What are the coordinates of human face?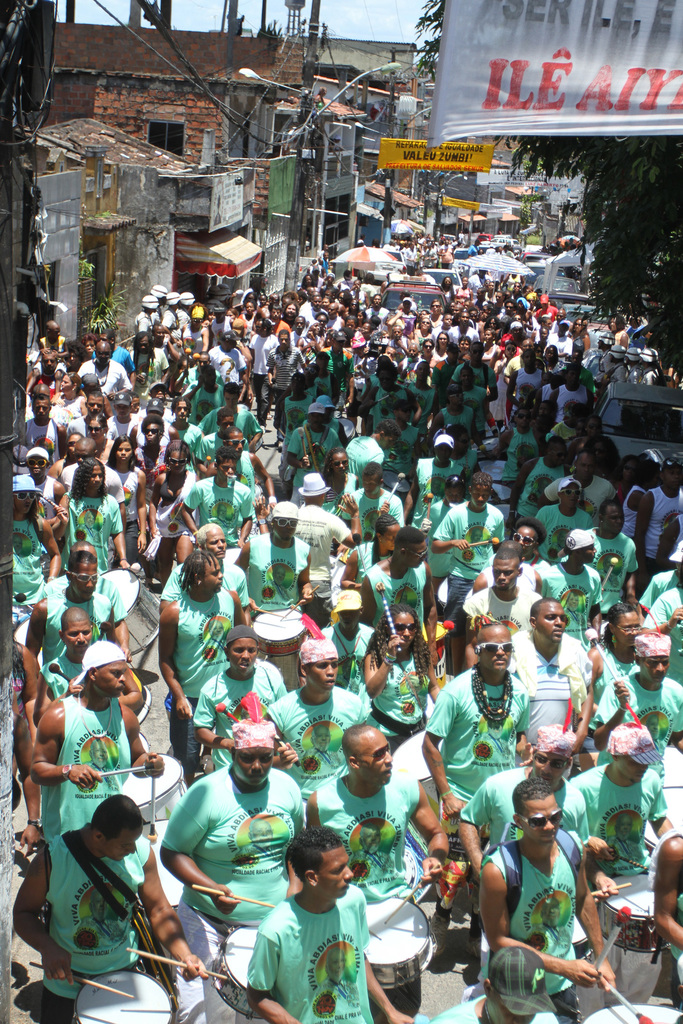
[331, 338, 347, 351].
